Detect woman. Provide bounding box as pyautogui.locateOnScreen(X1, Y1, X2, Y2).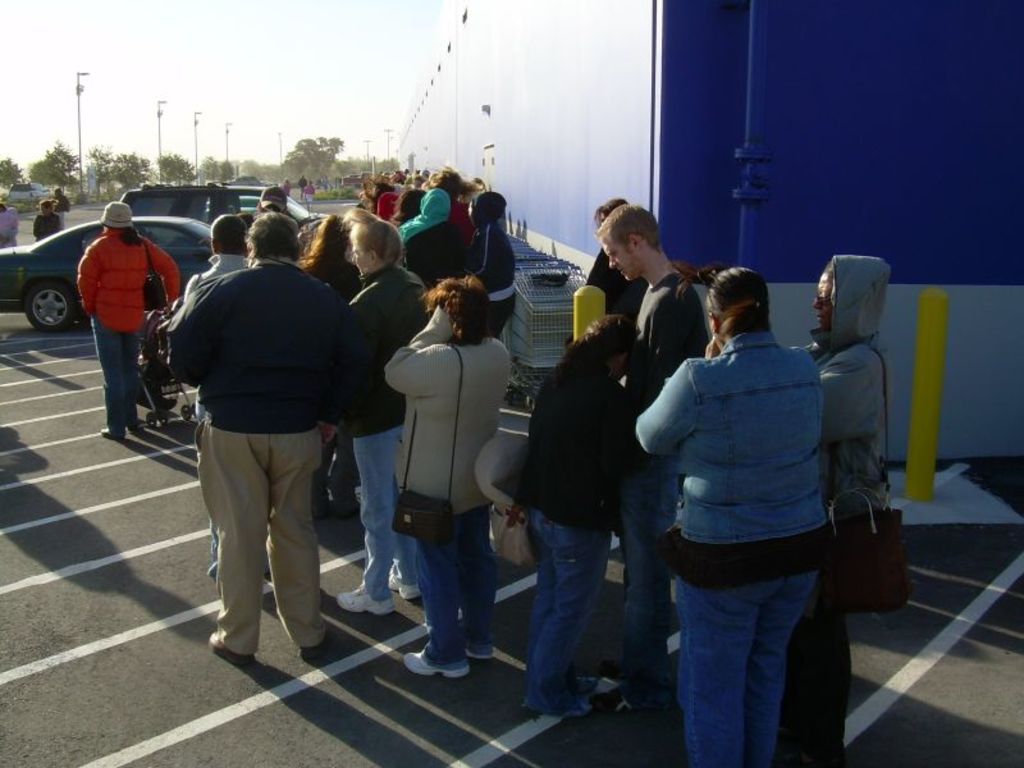
pyautogui.locateOnScreen(33, 198, 67, 244).
